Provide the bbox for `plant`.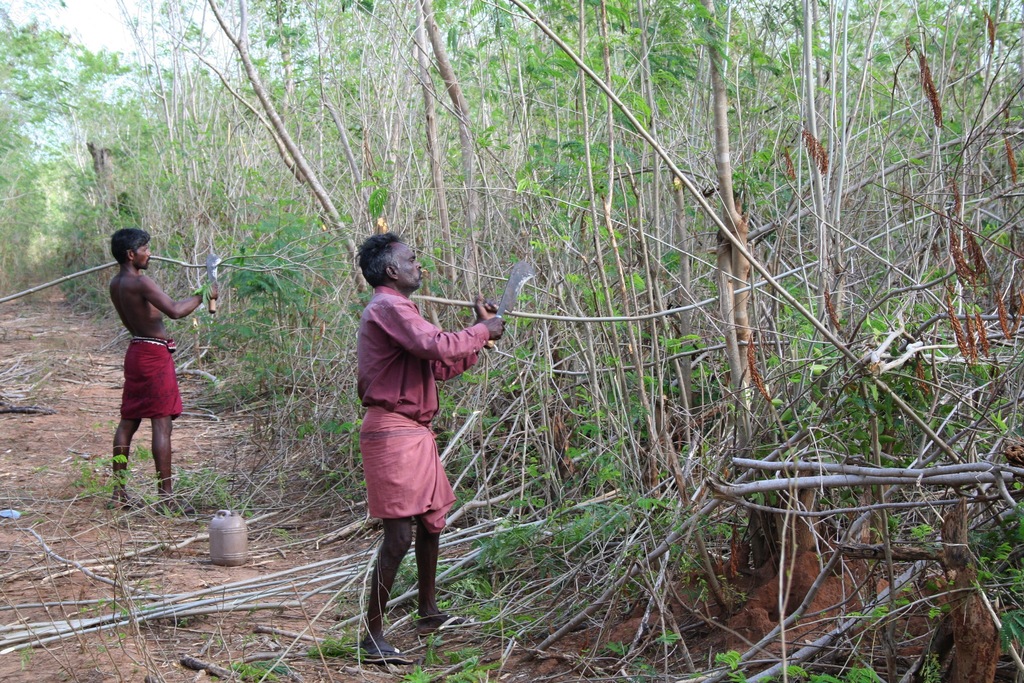
[x1=572, y1=627, x2=680, y2=682].
